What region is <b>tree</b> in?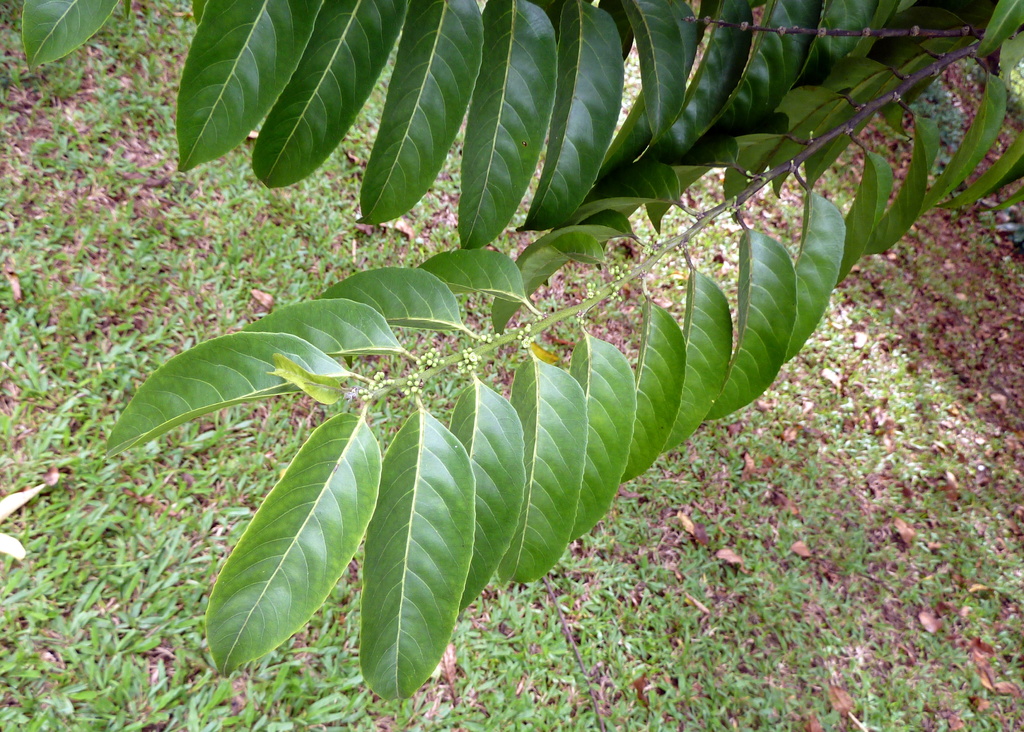
(x1=0, y1=0, x2=1023, y2=731).
